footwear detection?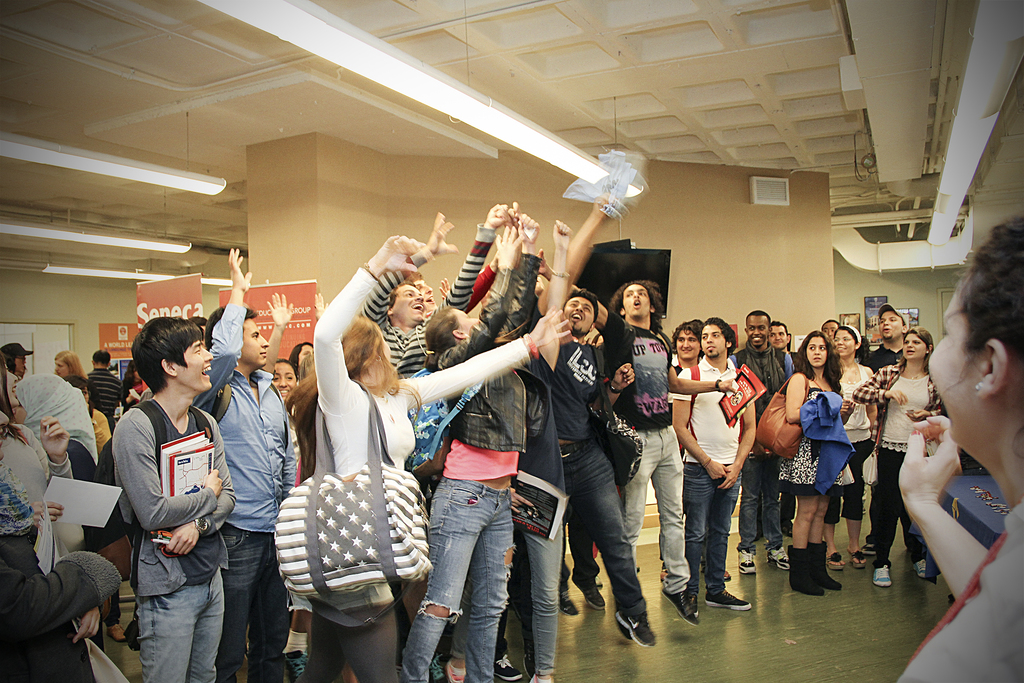
(x1=851, y1=547, x2=868, y2=568)
